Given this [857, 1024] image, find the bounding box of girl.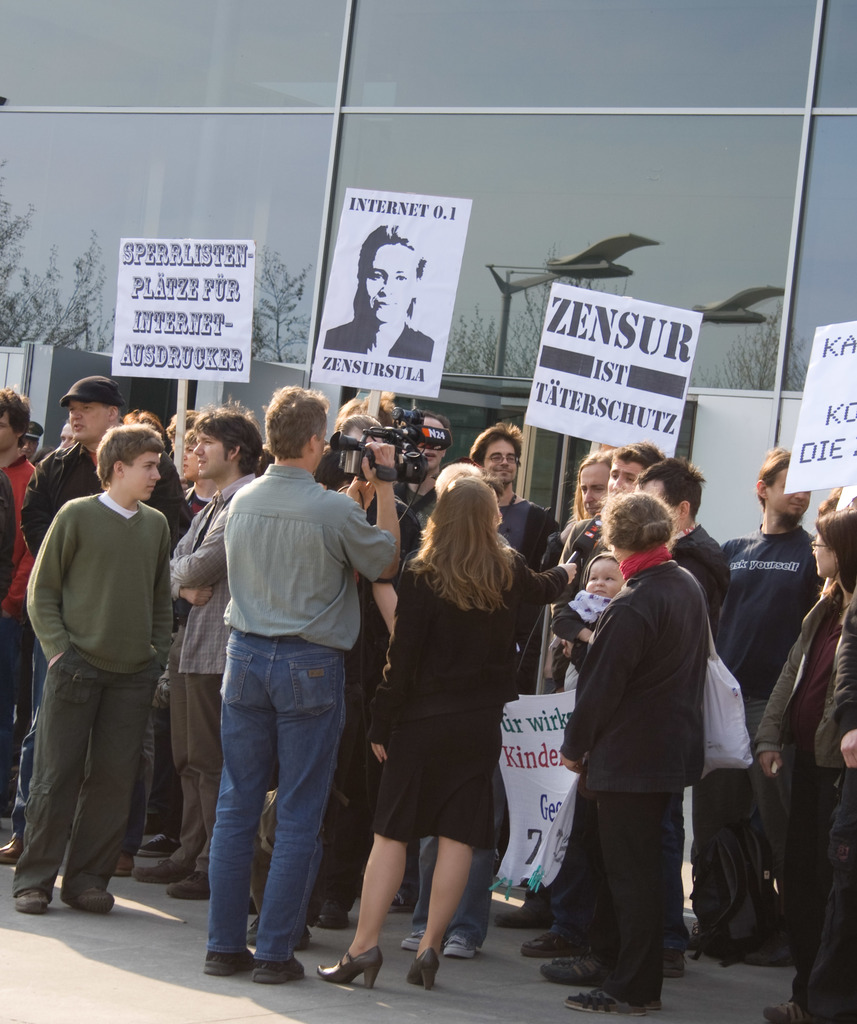
(319, 477, 573, 982).
